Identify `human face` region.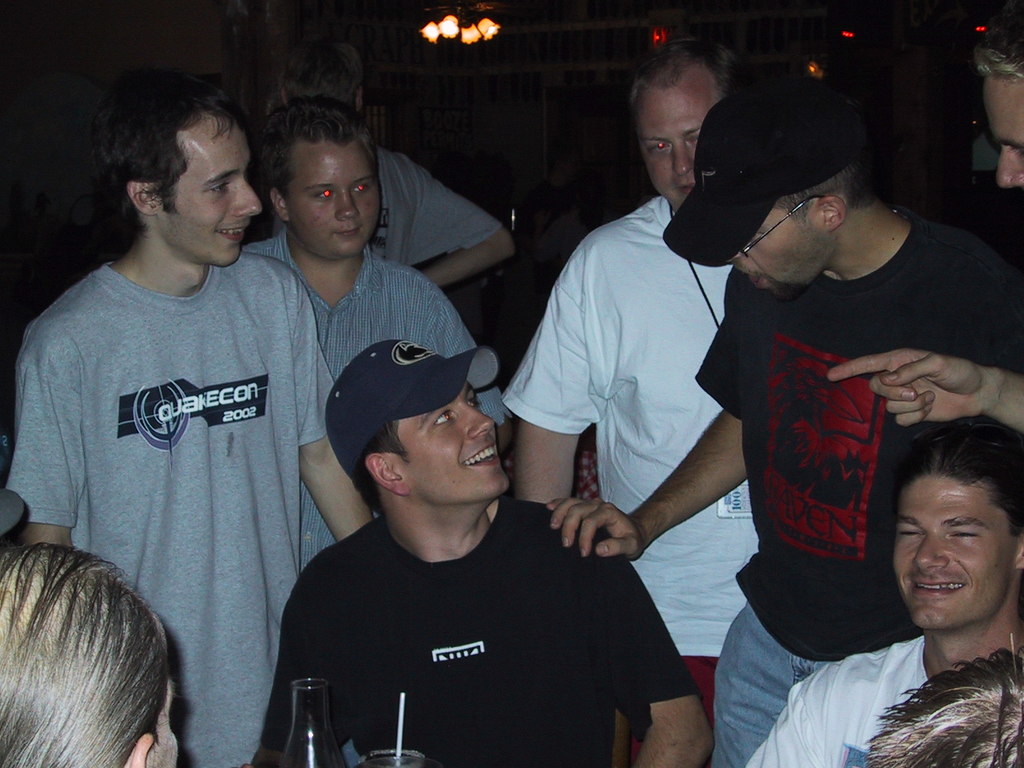
Region: box=[985, 83, 1023, 190].
